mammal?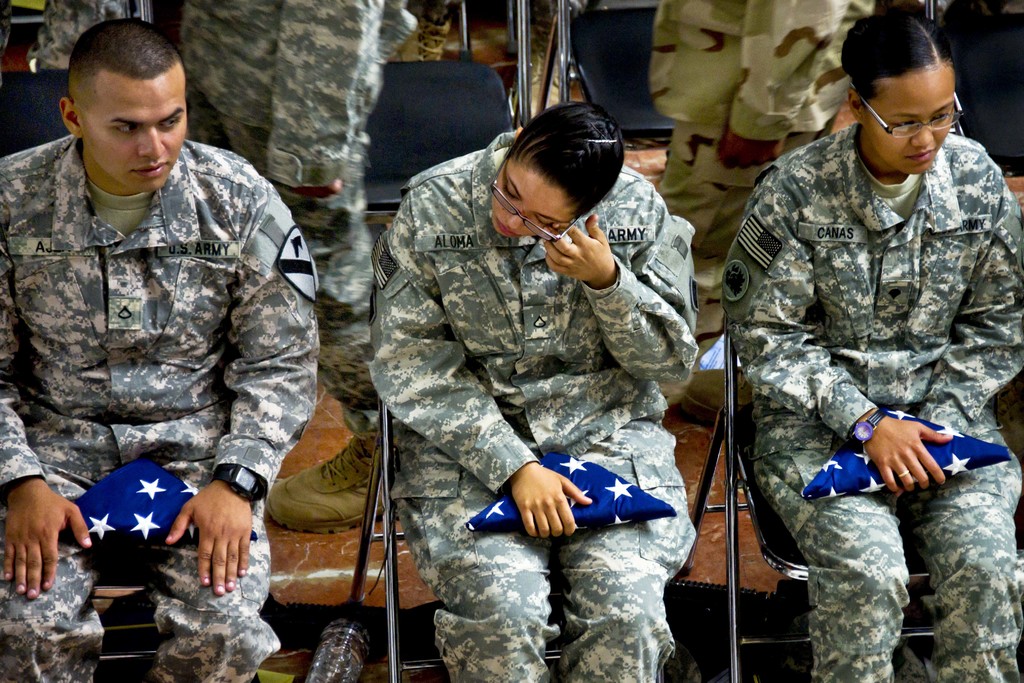
{"x1": 0, "y1": 16, "x2": 322, "y2": 682}
